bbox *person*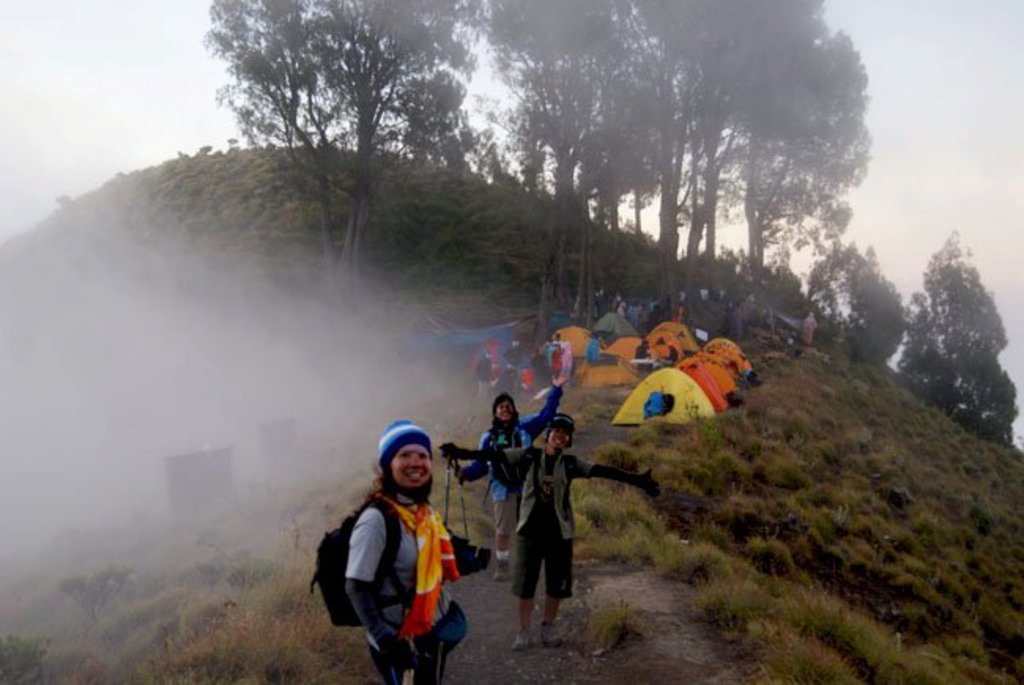
[left=440, top=413, right=671, bottom=663]
